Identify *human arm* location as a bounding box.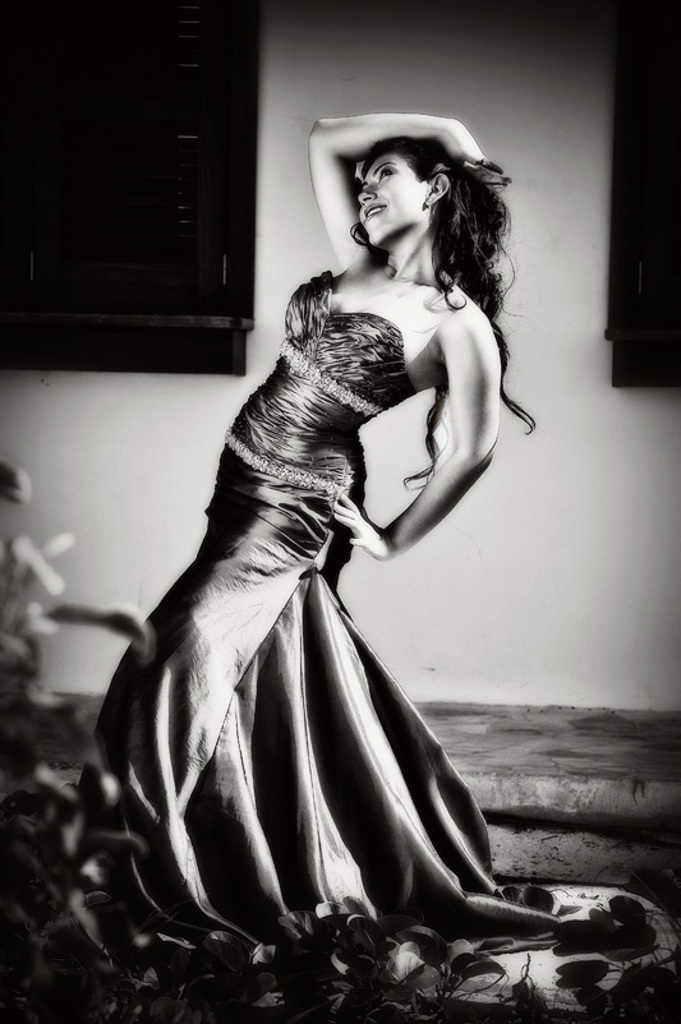
<bbox>358, 308, 512, 572</bbox>.
